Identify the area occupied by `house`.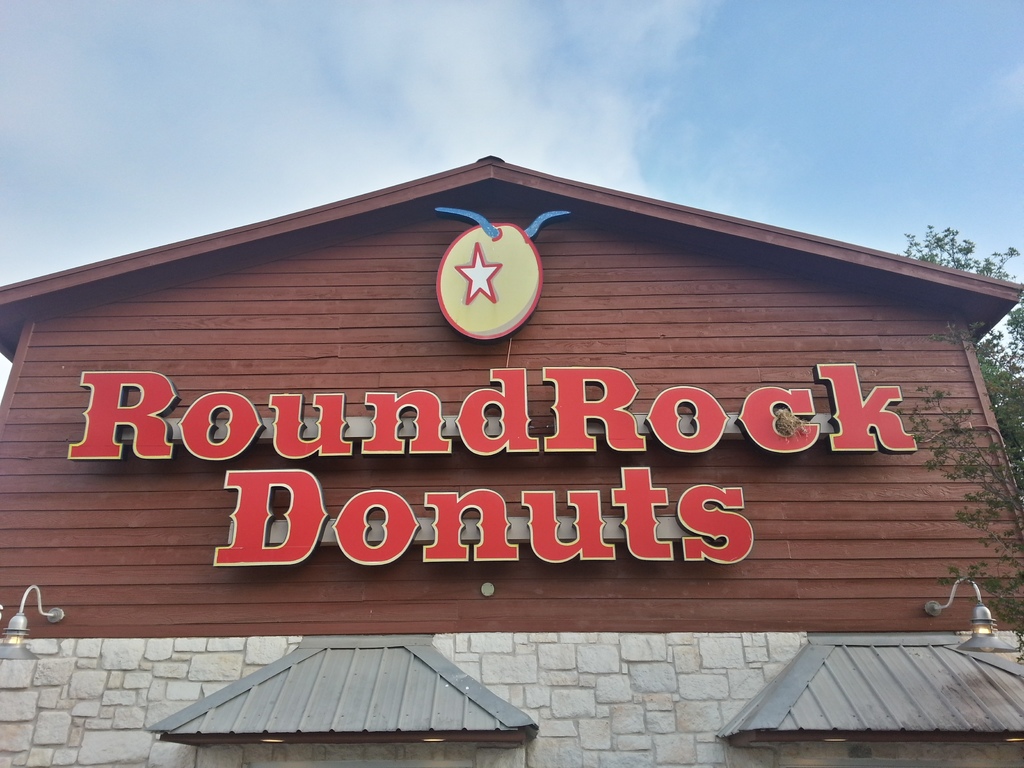
Area: rect(0, 152, 1023, 767).
